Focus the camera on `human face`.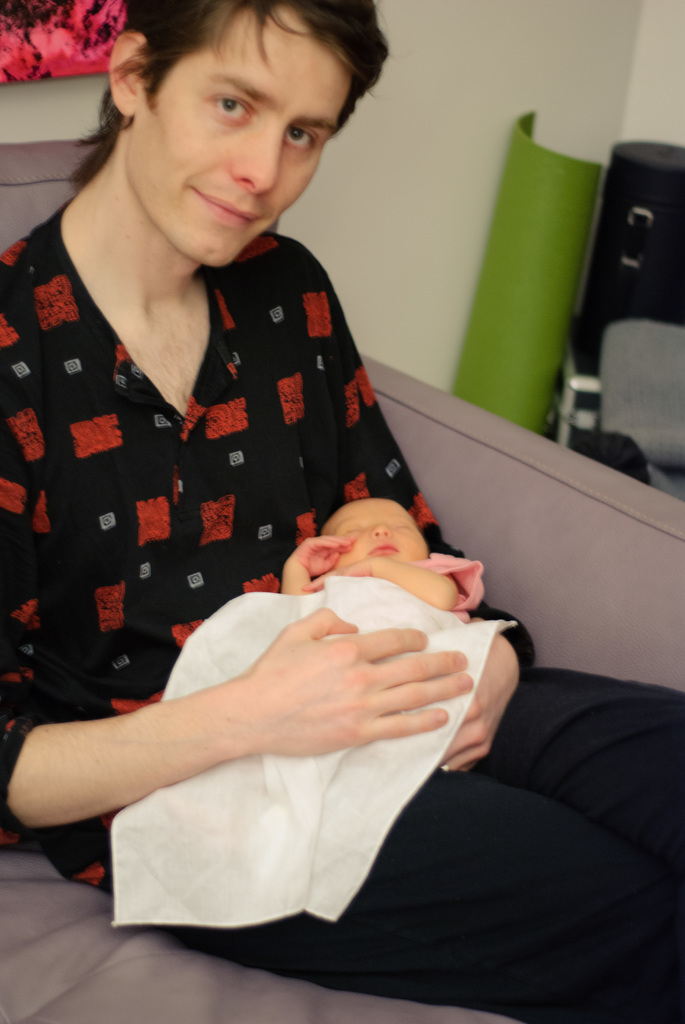
Focus region: (330, 500, 427, 563).
